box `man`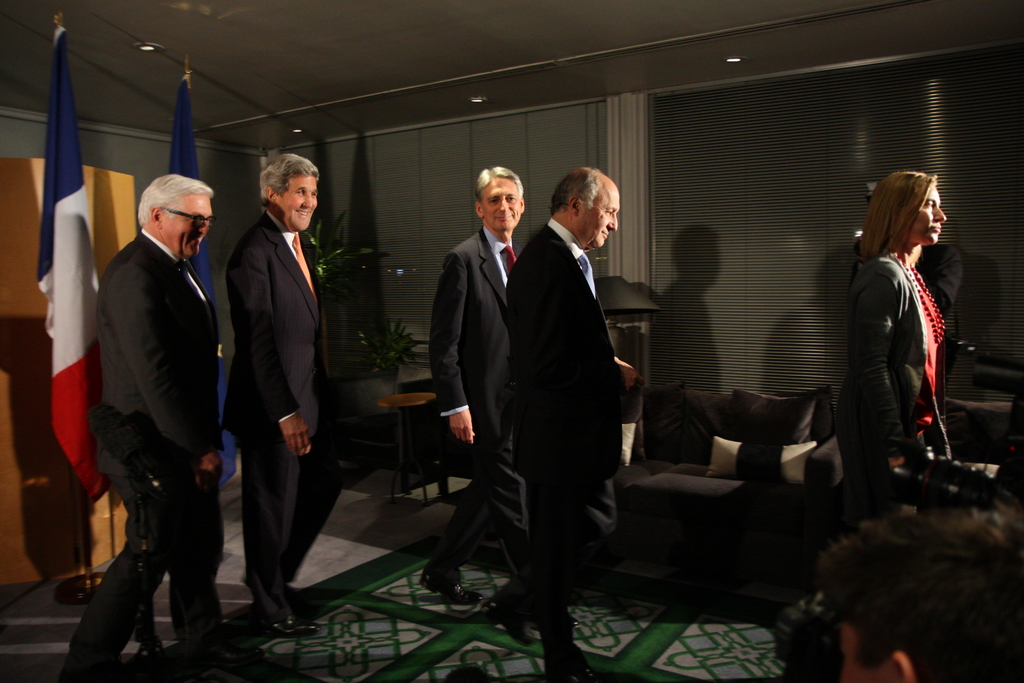
76, 147, 238, 670
